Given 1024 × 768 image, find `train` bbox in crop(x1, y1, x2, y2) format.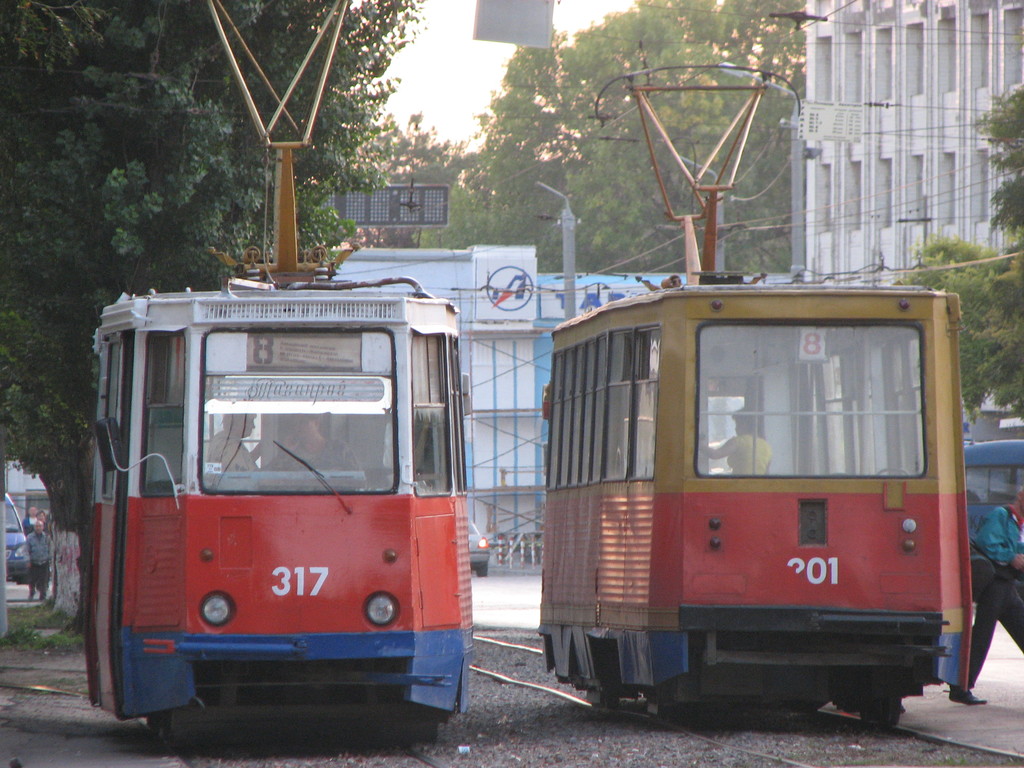
crop(77, 0, 469, 745).
